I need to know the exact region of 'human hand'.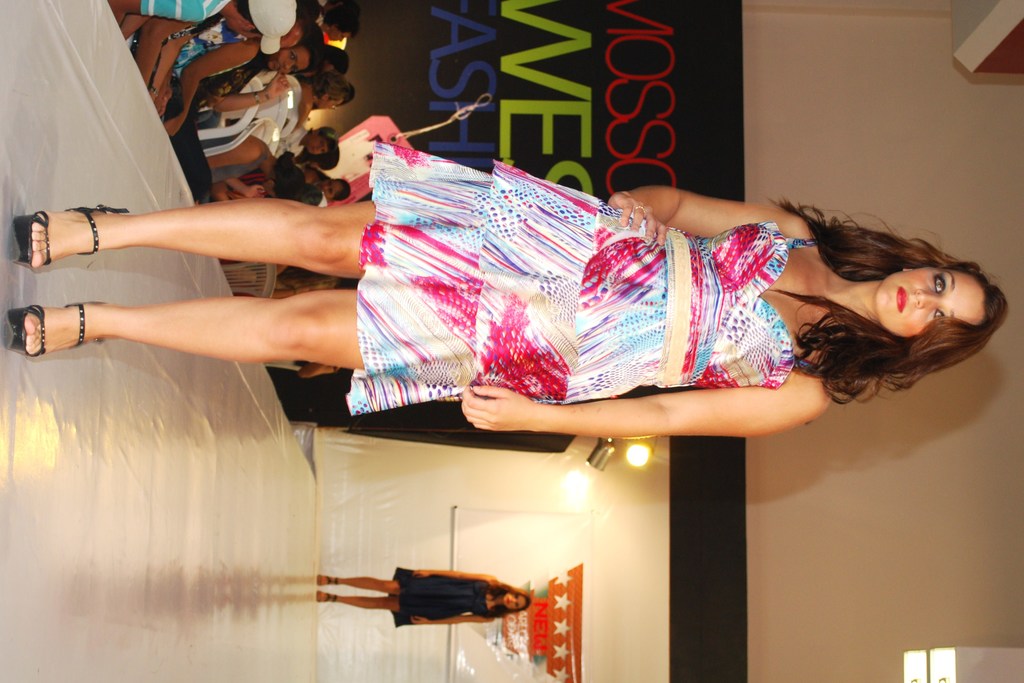
Region: 163,118,181,138.
